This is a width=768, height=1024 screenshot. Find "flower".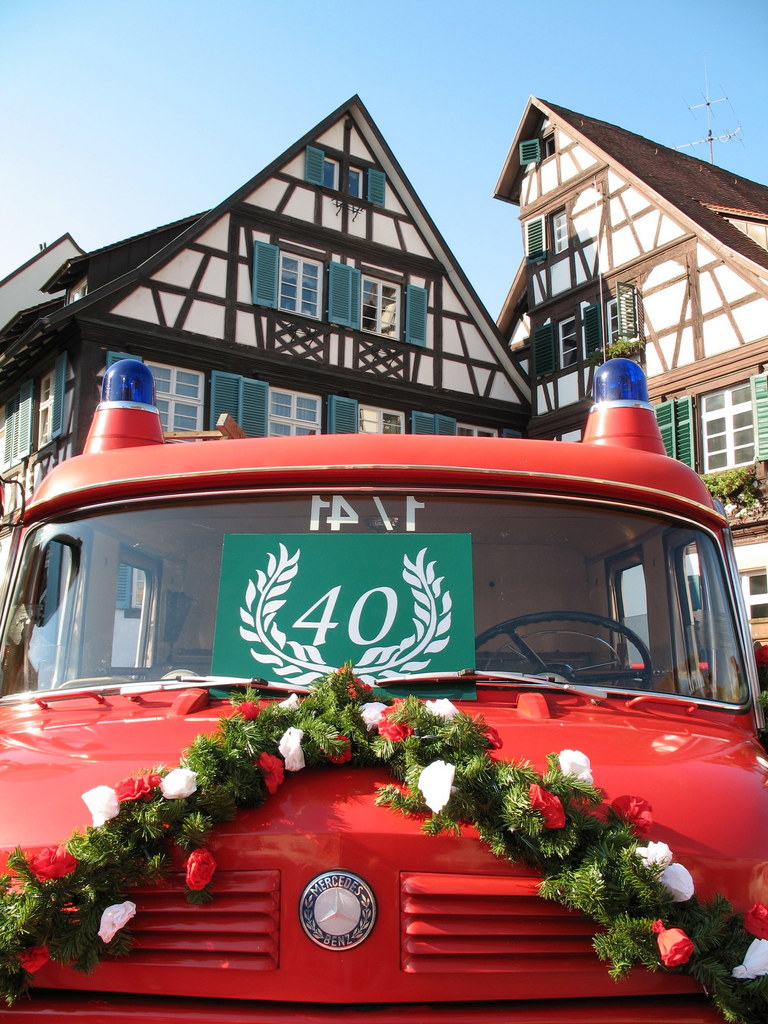
Bounding box: (left=604, top=788, right=657, bottom=837).
